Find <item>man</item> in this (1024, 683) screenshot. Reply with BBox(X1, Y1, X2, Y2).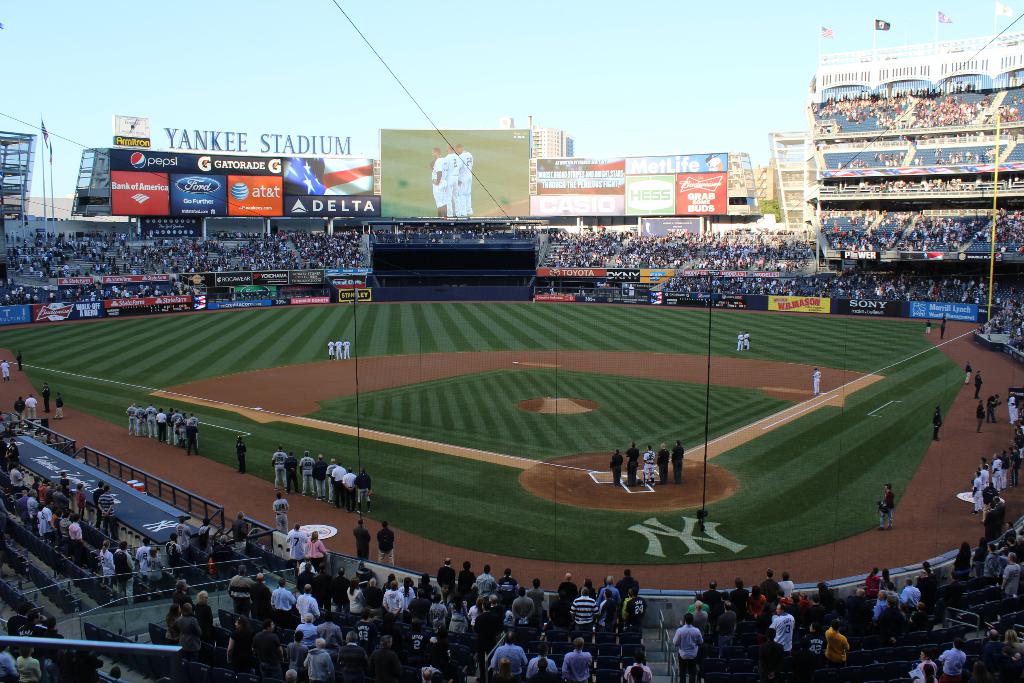
BBox(68, 514, 85, 563).
